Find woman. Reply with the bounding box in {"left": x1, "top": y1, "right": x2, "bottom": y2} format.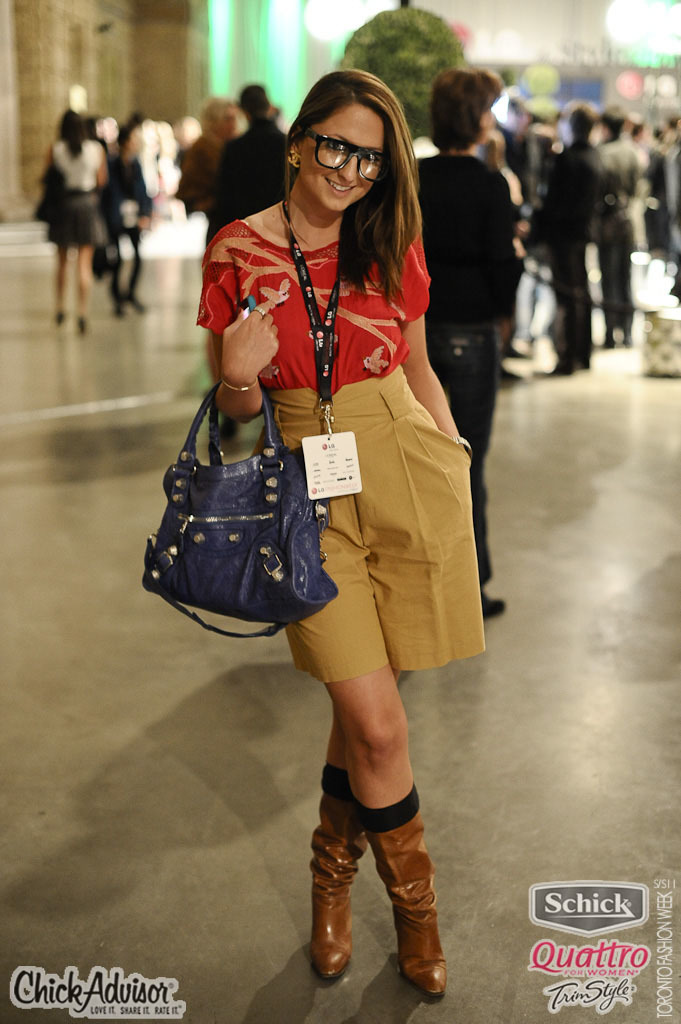
{"left": 39, "top": 109, "right": 110, "bottom": 338}.
